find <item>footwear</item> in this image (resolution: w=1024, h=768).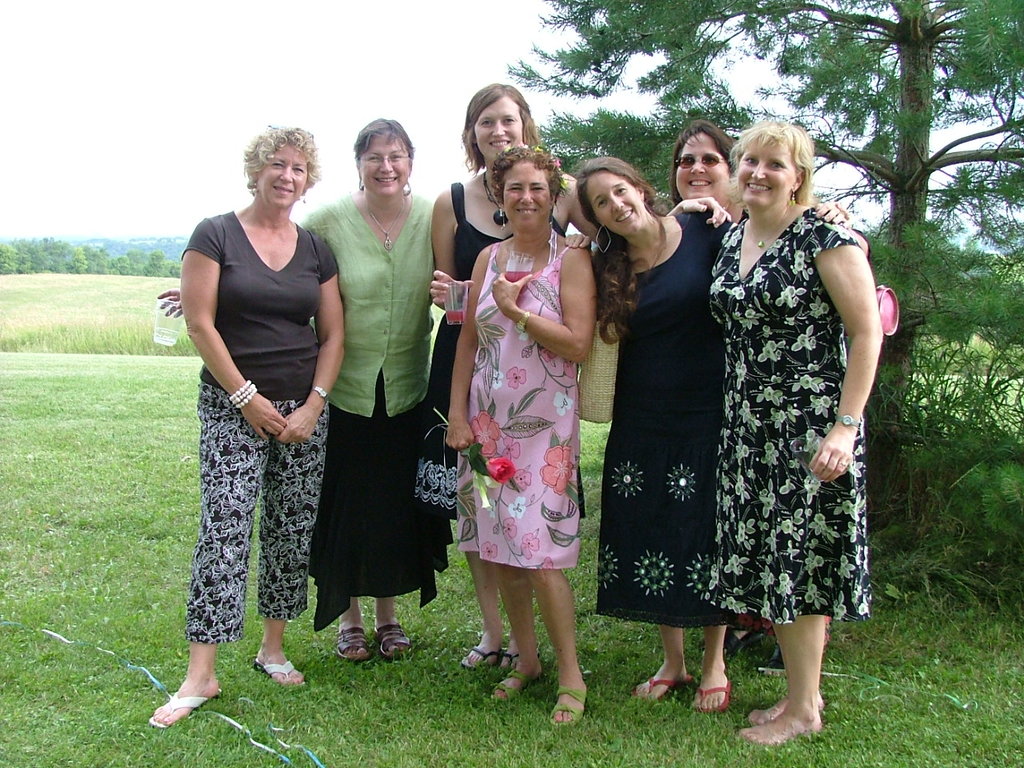
rect(498, 642, 524, 678).
